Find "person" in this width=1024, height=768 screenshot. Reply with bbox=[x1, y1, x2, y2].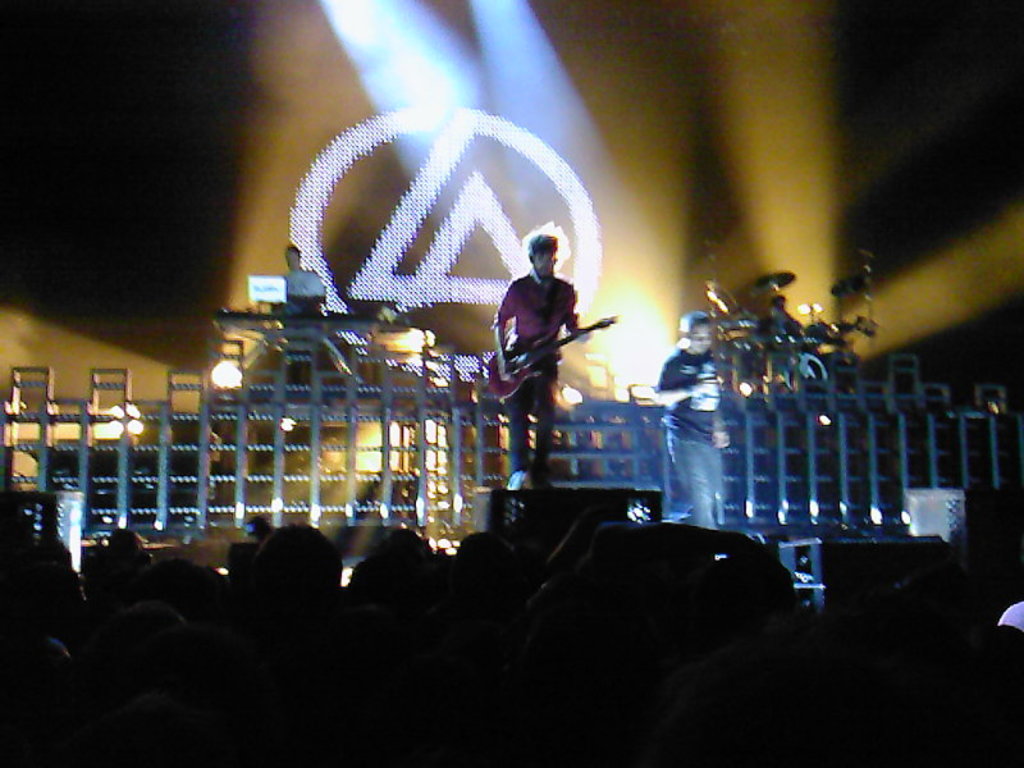
bbox=[282, 244, 316, 306].
